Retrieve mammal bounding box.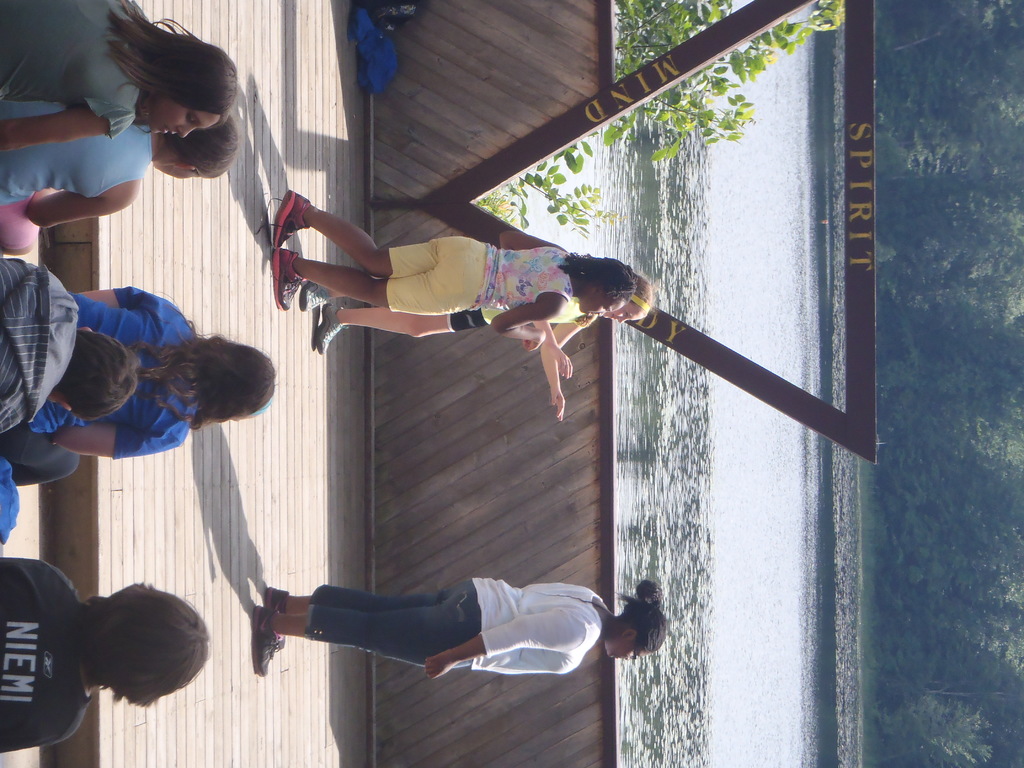
Bounding box: detection(299, 265, 653, 420).
